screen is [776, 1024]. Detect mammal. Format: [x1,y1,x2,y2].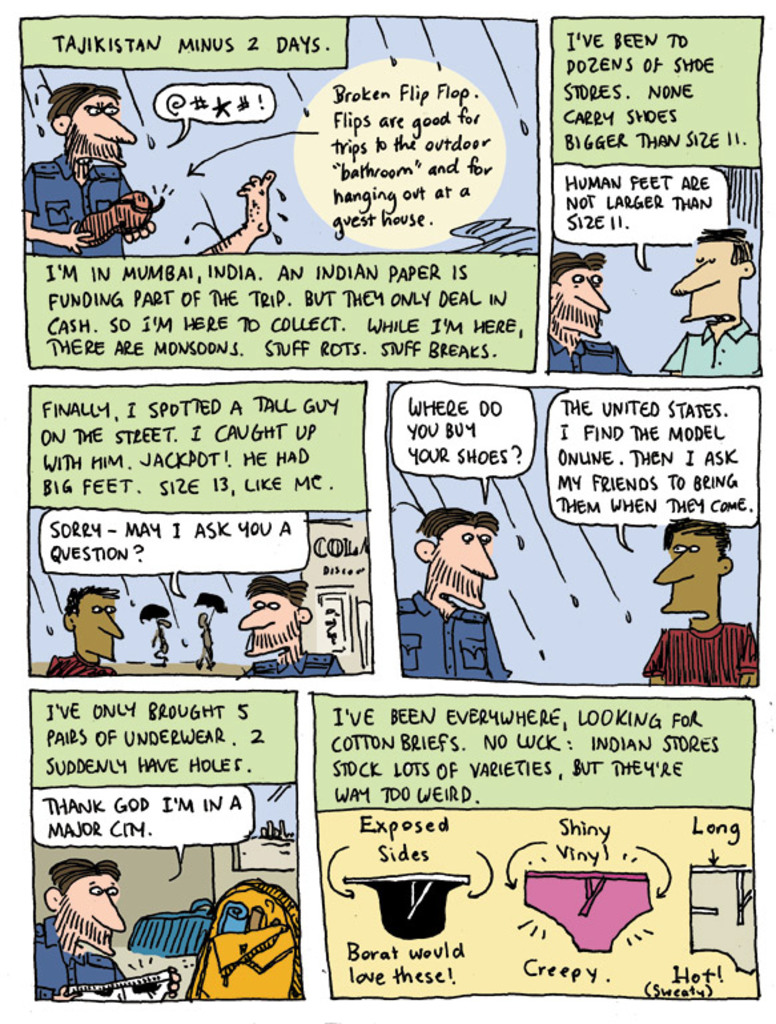
[546,248,635,377].
